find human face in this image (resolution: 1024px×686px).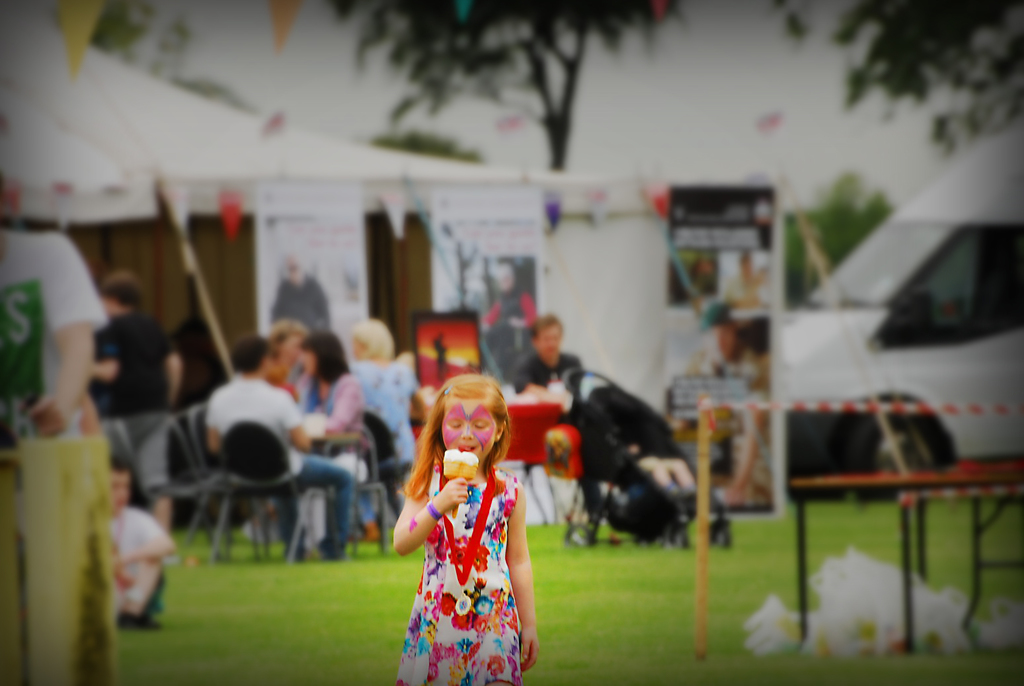
{"left": 443, "top": 398, "right": 497, "bottom": 458}.
